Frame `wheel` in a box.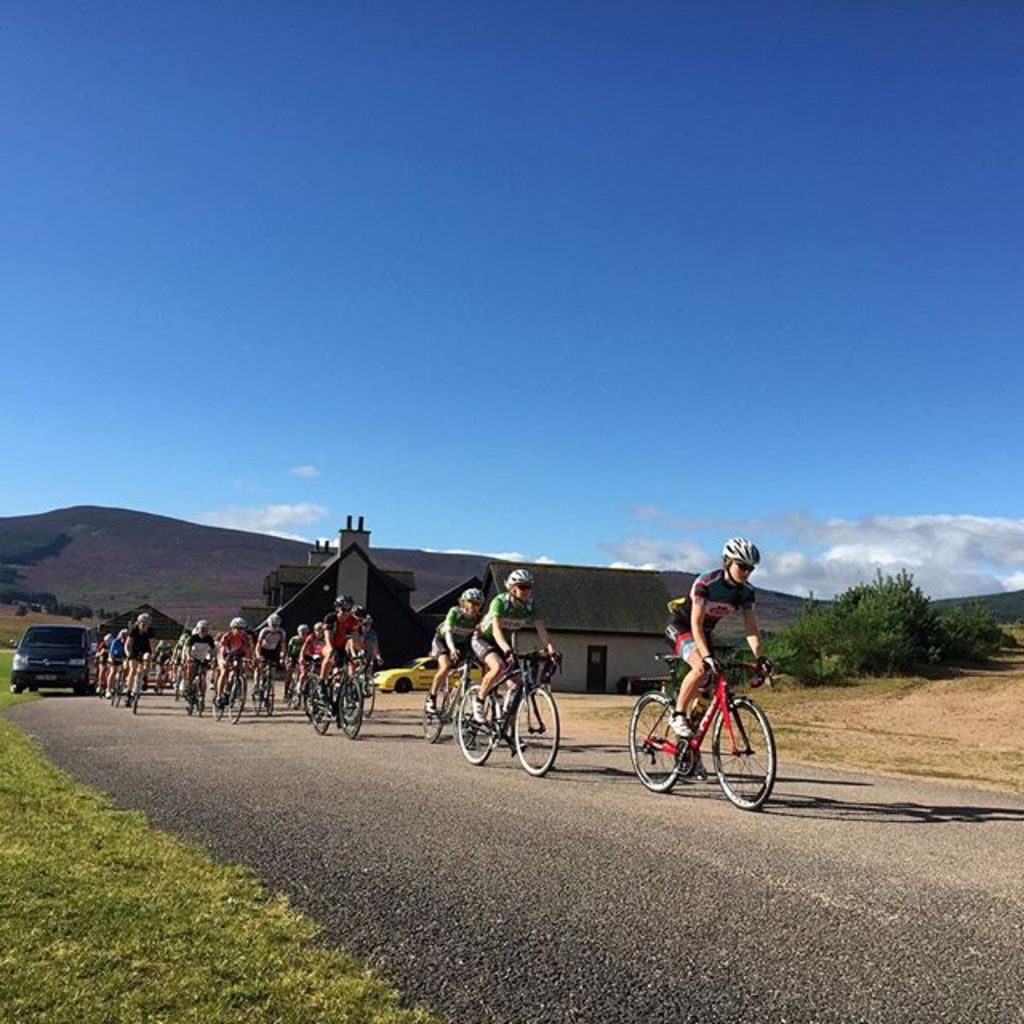
region(187, 675, 197, 717).
